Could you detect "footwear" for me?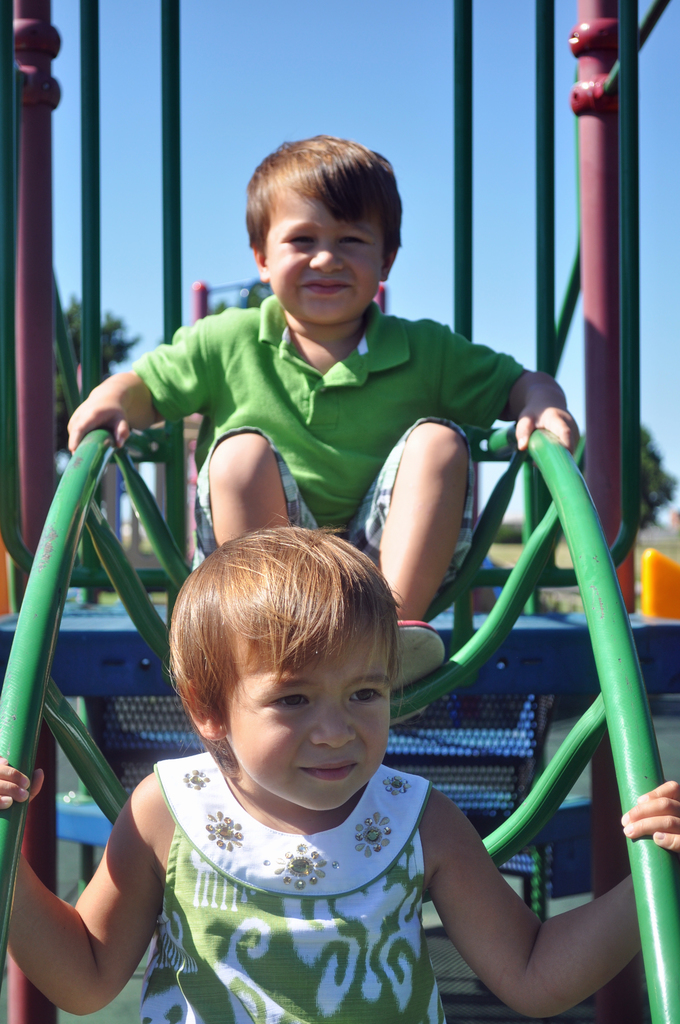
Detection result: [left=385, top=612, right=448, bottom=727].
